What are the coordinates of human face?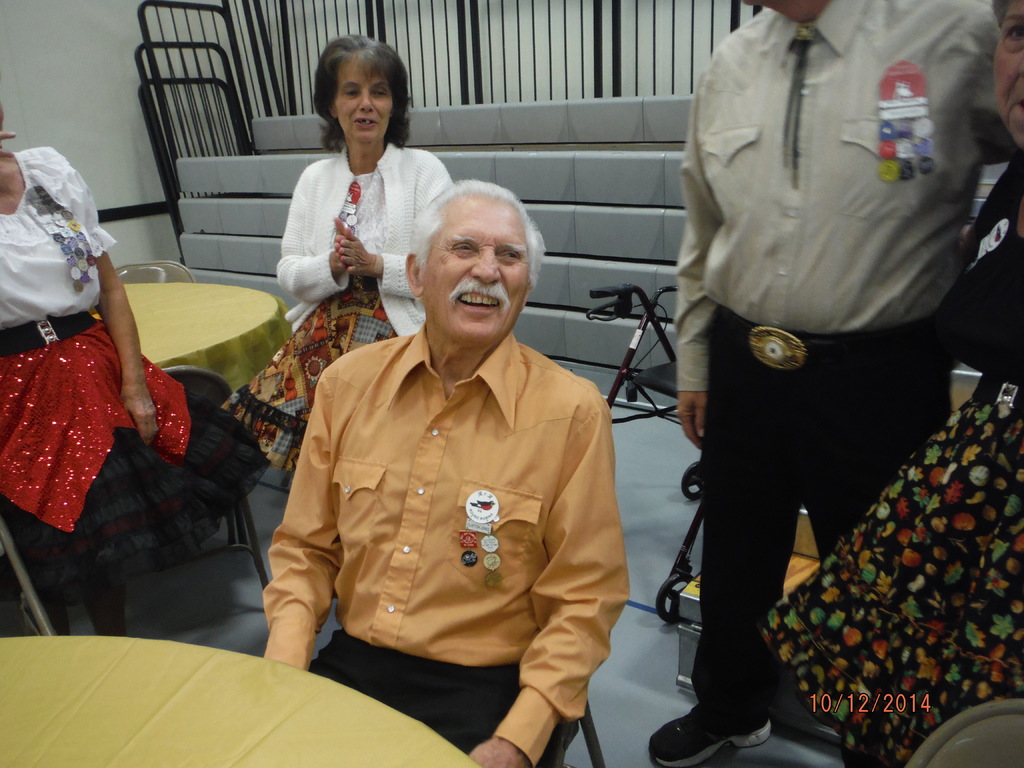
locate(334, 61, 388, 140).
